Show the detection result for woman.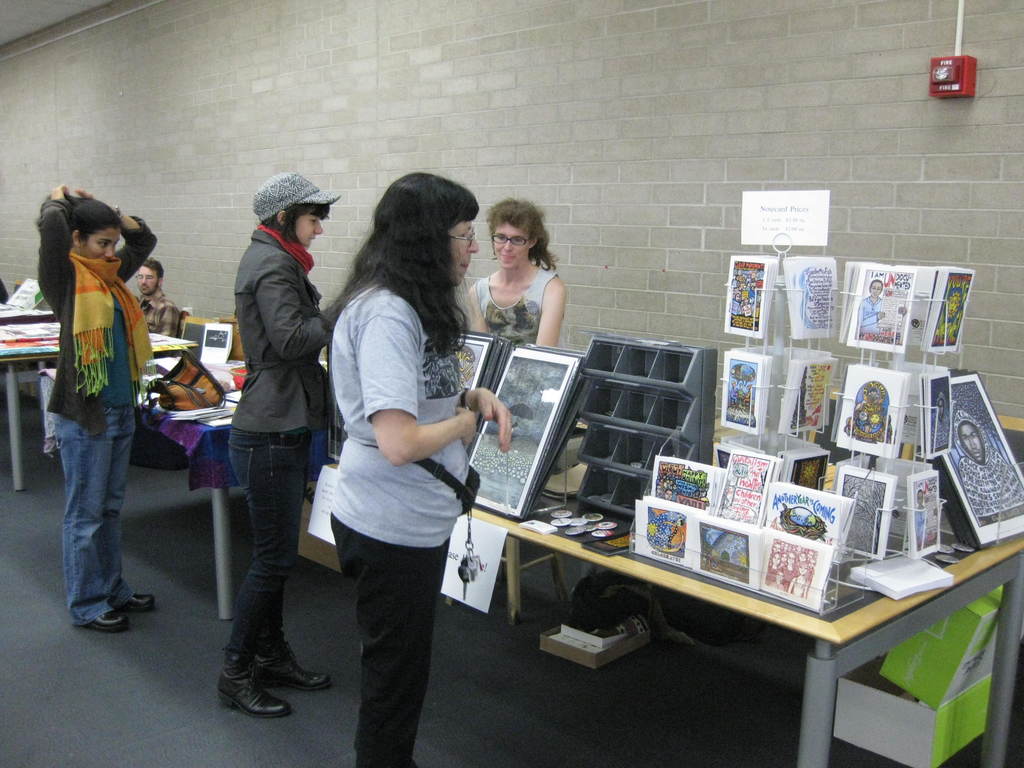
<box>36,183,157,636</box>.
